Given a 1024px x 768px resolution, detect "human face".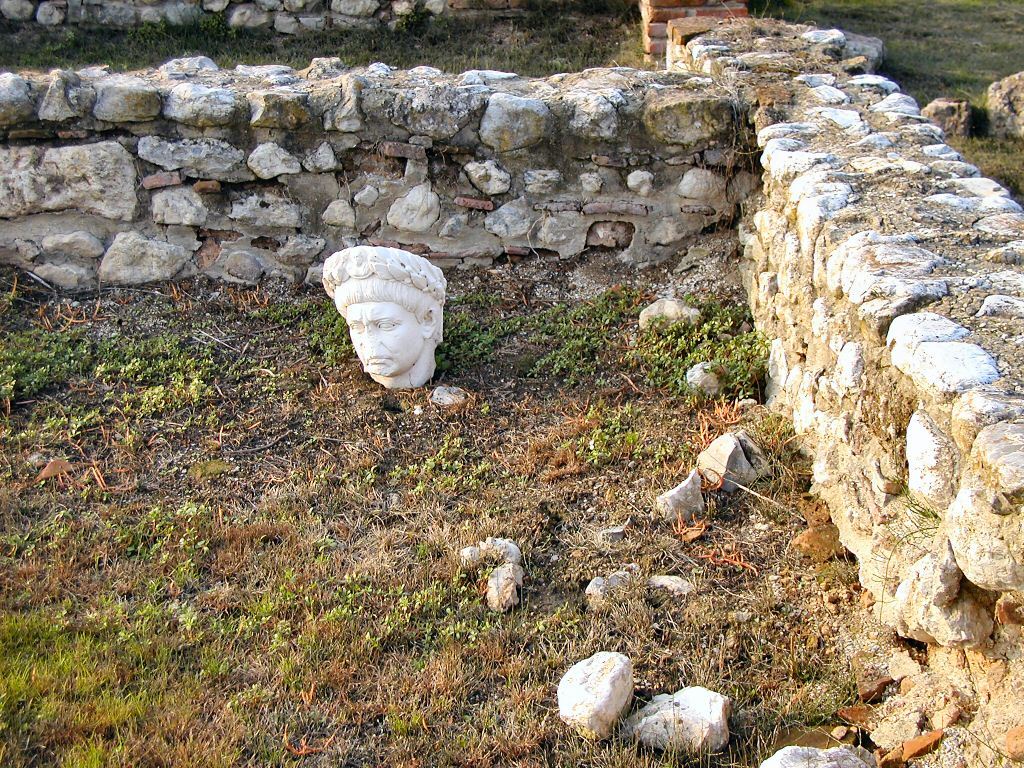
345, 295, 426, 373.
